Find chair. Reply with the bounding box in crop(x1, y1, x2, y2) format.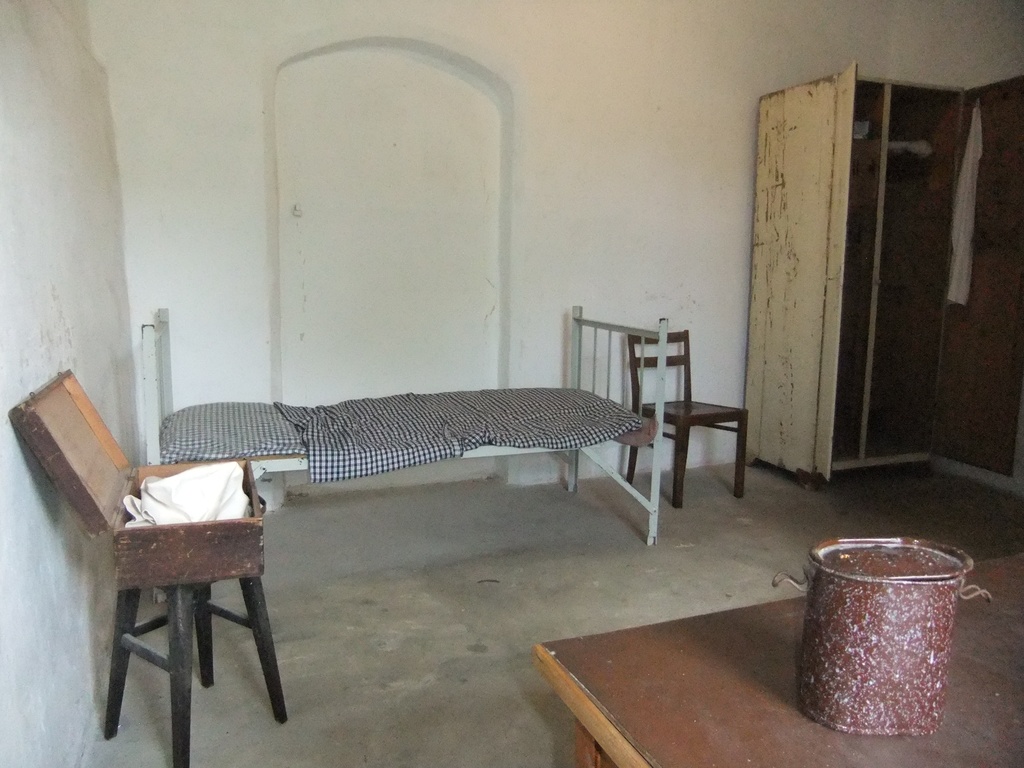
crop(625, 326, 744, 508).
